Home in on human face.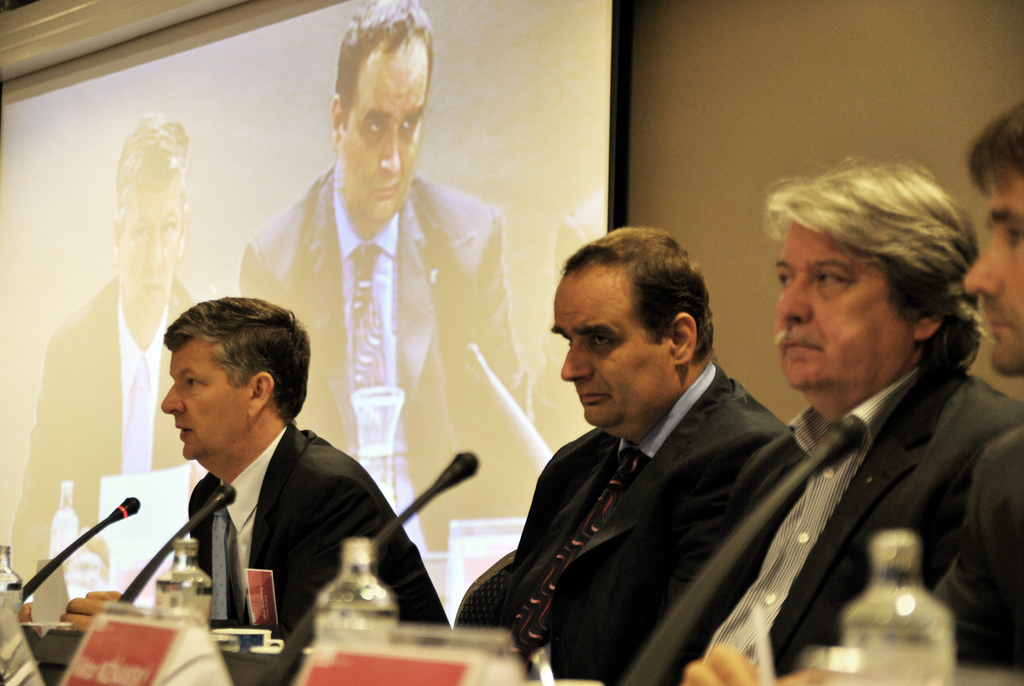
Homed in at box=[774, 229, 897, 402].
